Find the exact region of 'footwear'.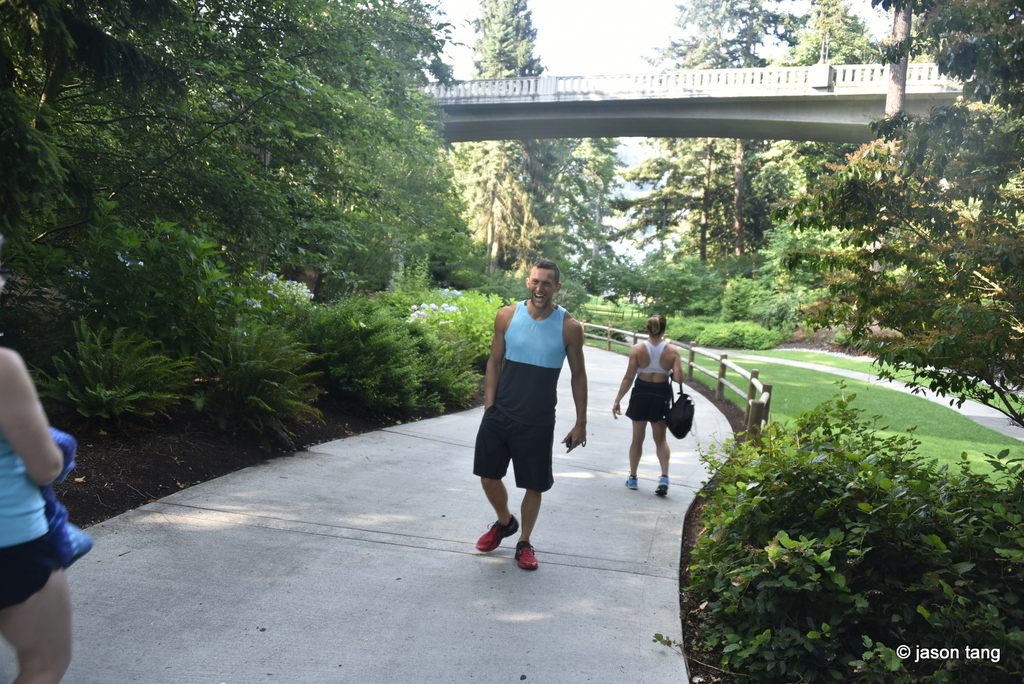
Exact region: l=624, t=474, r=636, b=491.
